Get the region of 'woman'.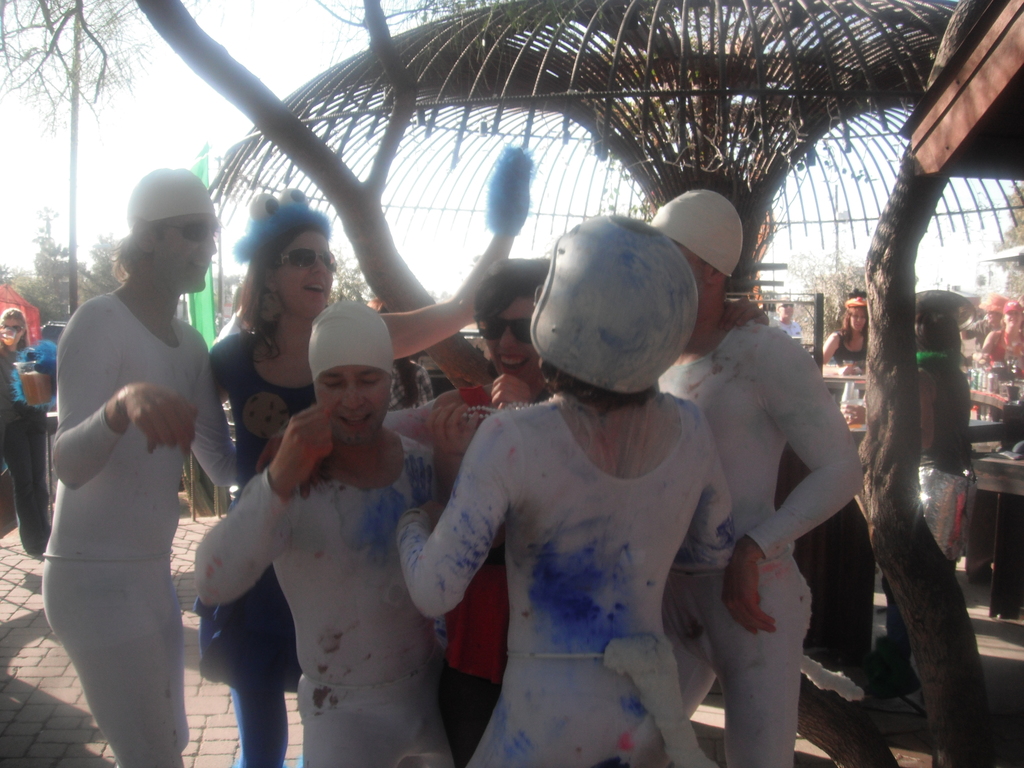
pyautogui.locateOnScreen(387, 254, 562, 767).
